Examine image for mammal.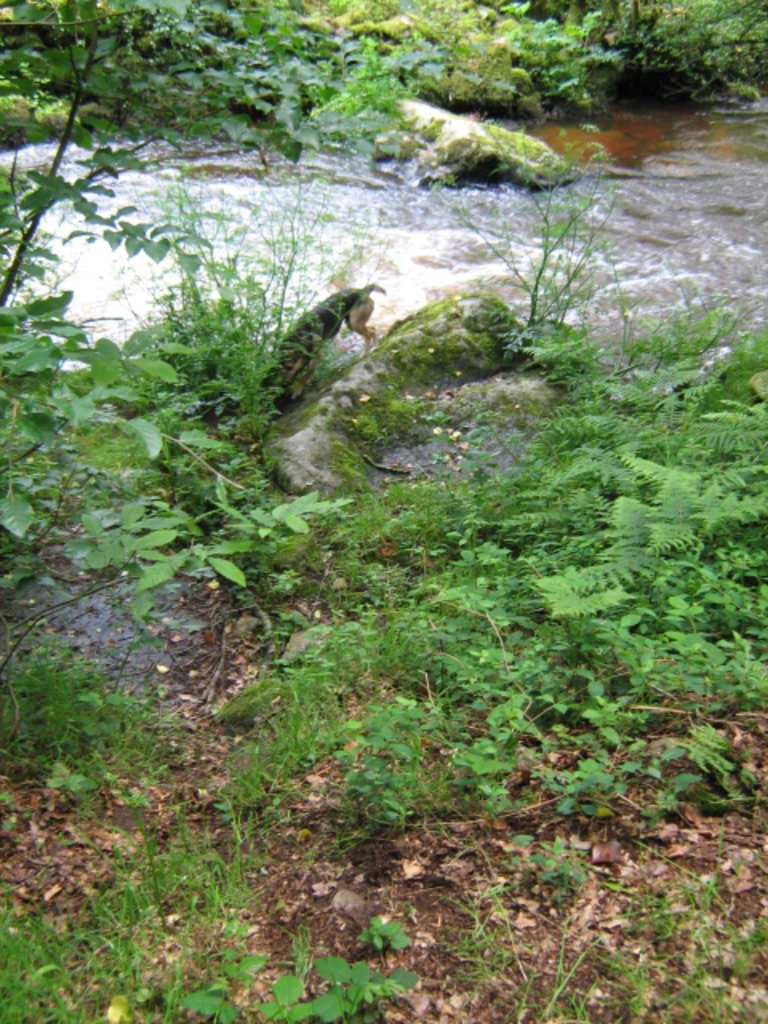
Examination result: left=262, top=283, right=387, bottom=395.
